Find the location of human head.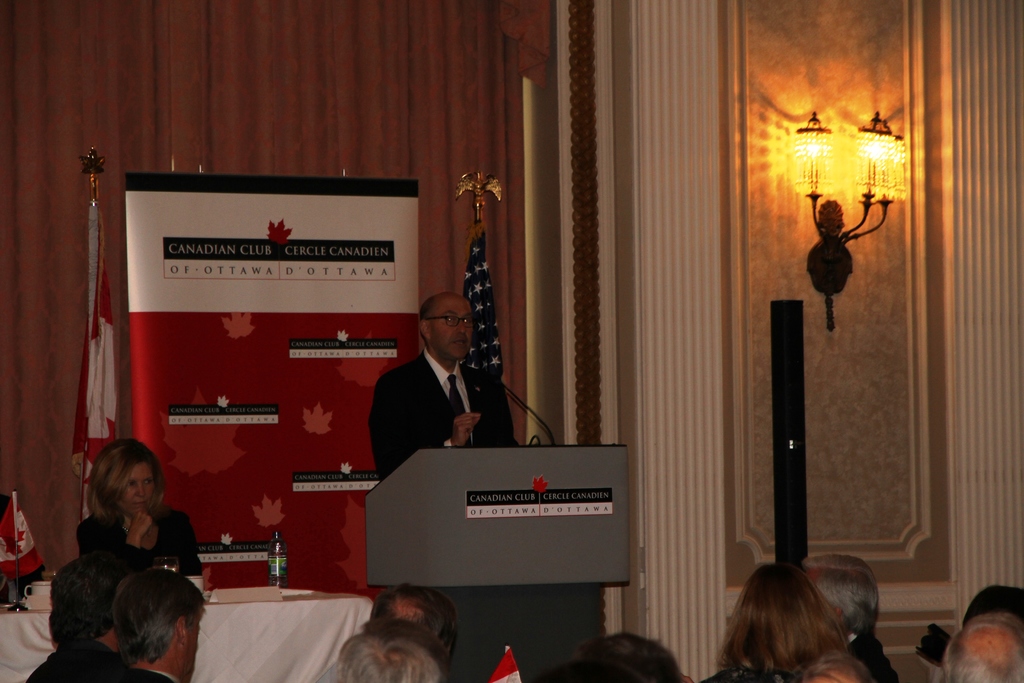
Location: box(733, 564, 847, 673).
